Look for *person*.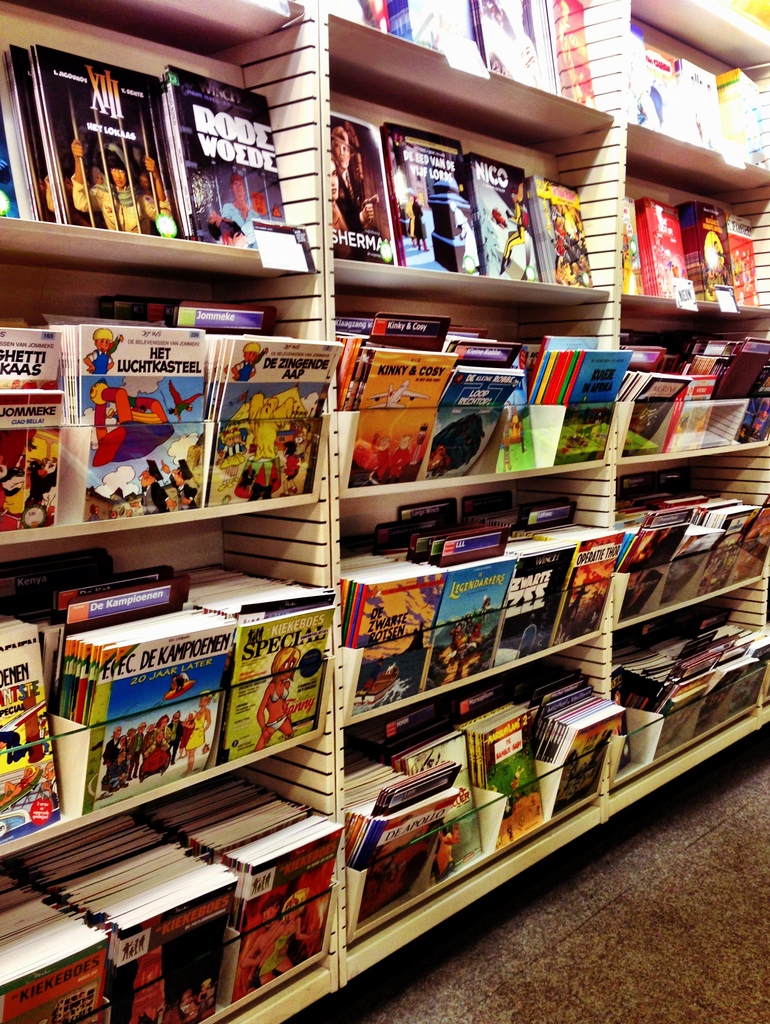
Found: l=328, t=122, r=384, b=256.
